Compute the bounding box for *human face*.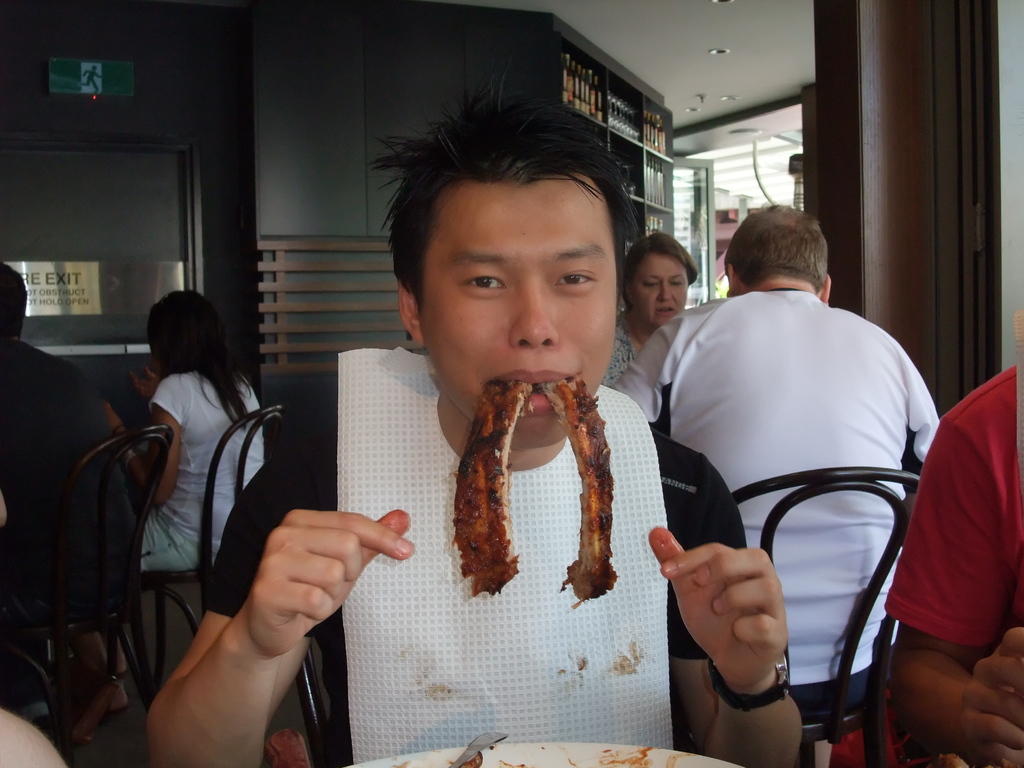
bbox(623, 250, 688, 327).
